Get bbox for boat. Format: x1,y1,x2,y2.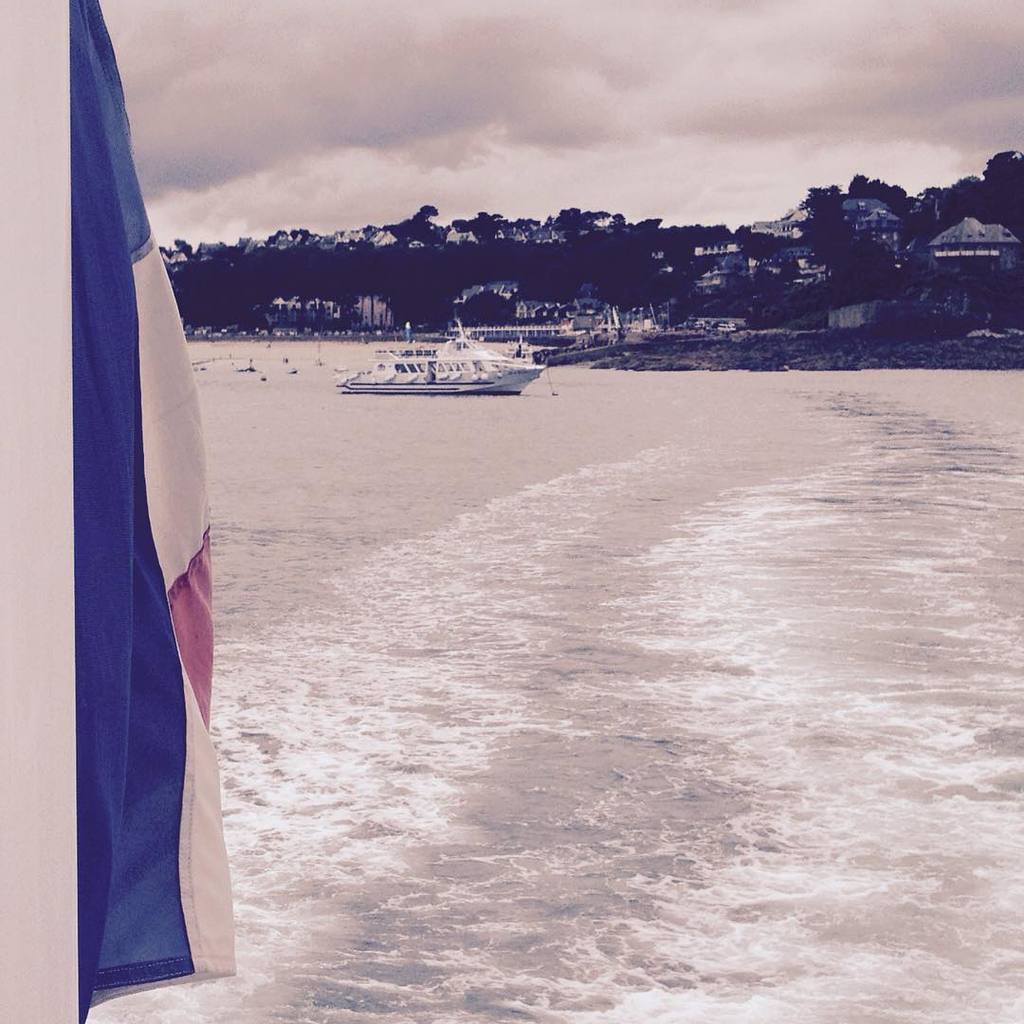
325,306,542,393.
